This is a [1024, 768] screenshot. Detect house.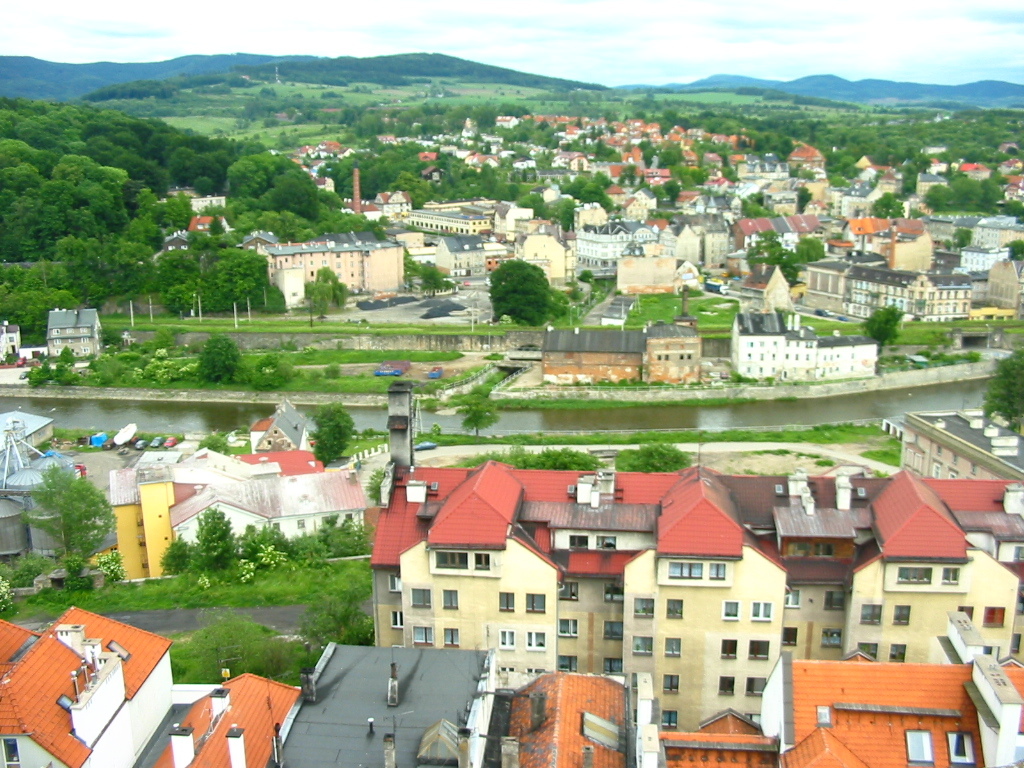
bbox=[0, 489, 47, 563].
